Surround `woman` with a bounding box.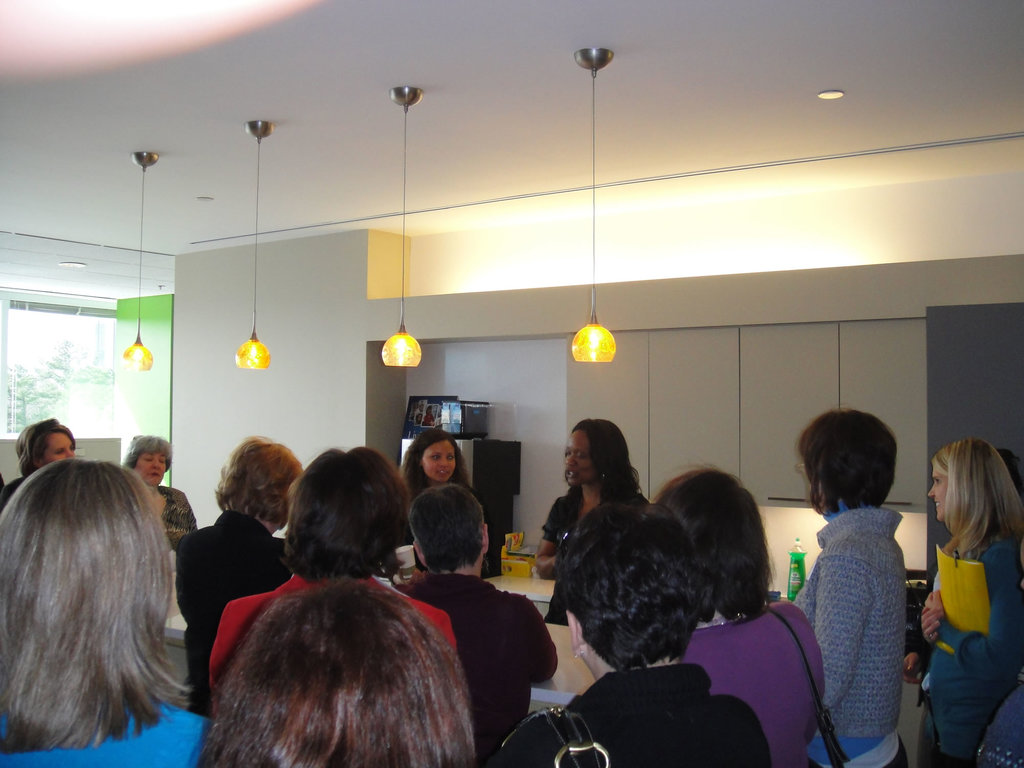
bbox=[0, 465, 217, 767].
